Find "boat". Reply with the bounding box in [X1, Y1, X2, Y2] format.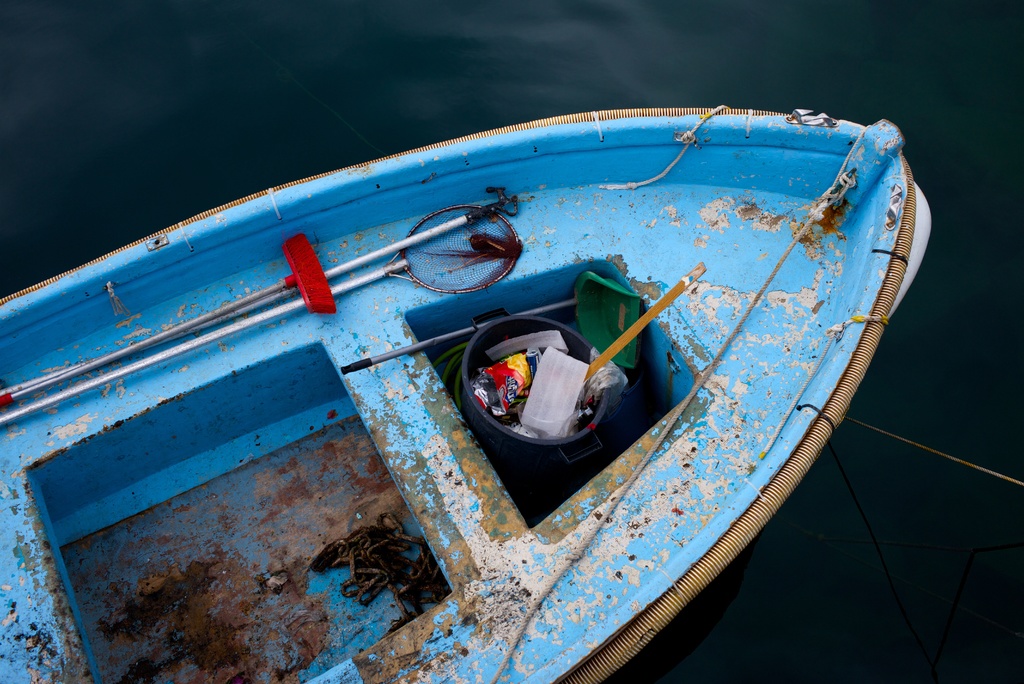
[0, 108, 927, 683].
